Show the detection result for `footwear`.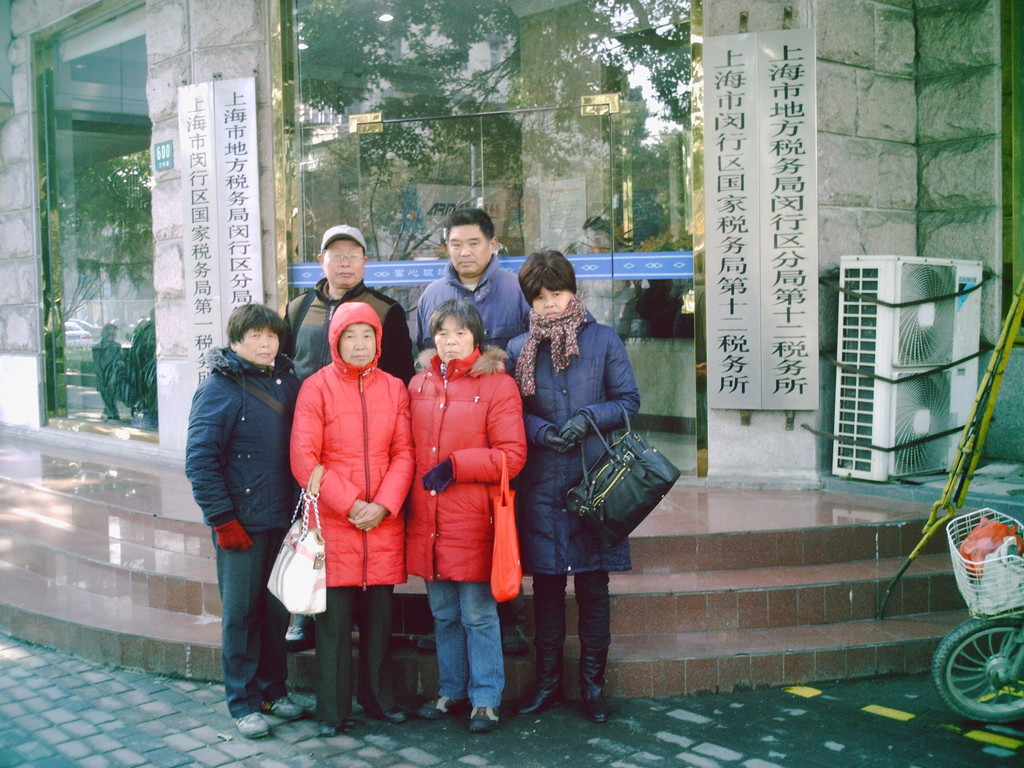
[x1=234, y1=713, x2=273, y2=744].
